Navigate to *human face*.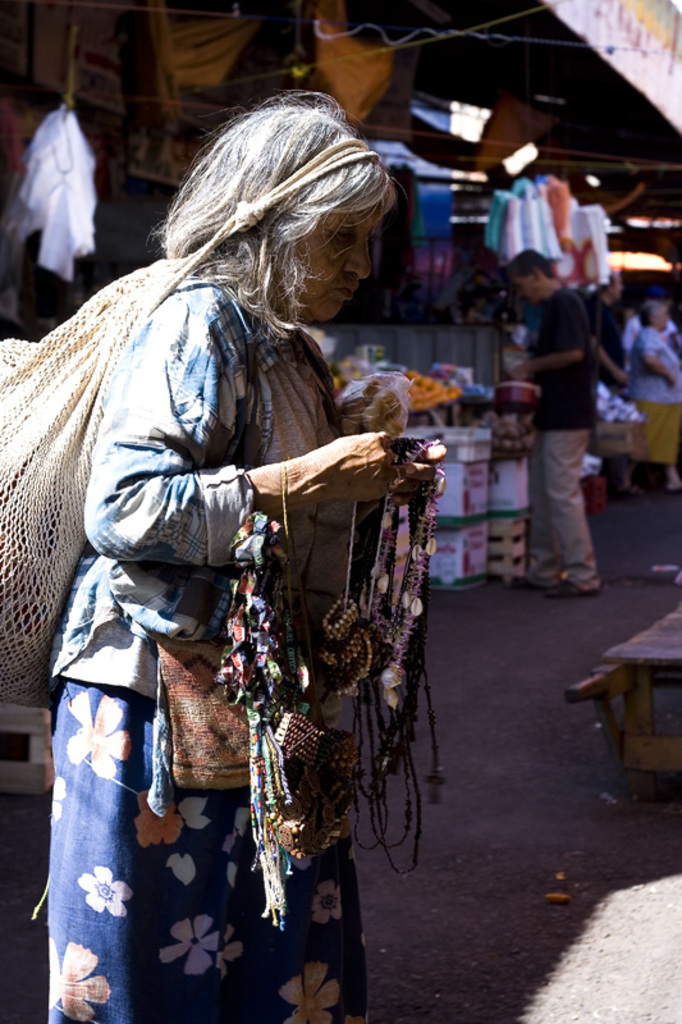
Navigation target: crop(279, 201, 371, 321).
